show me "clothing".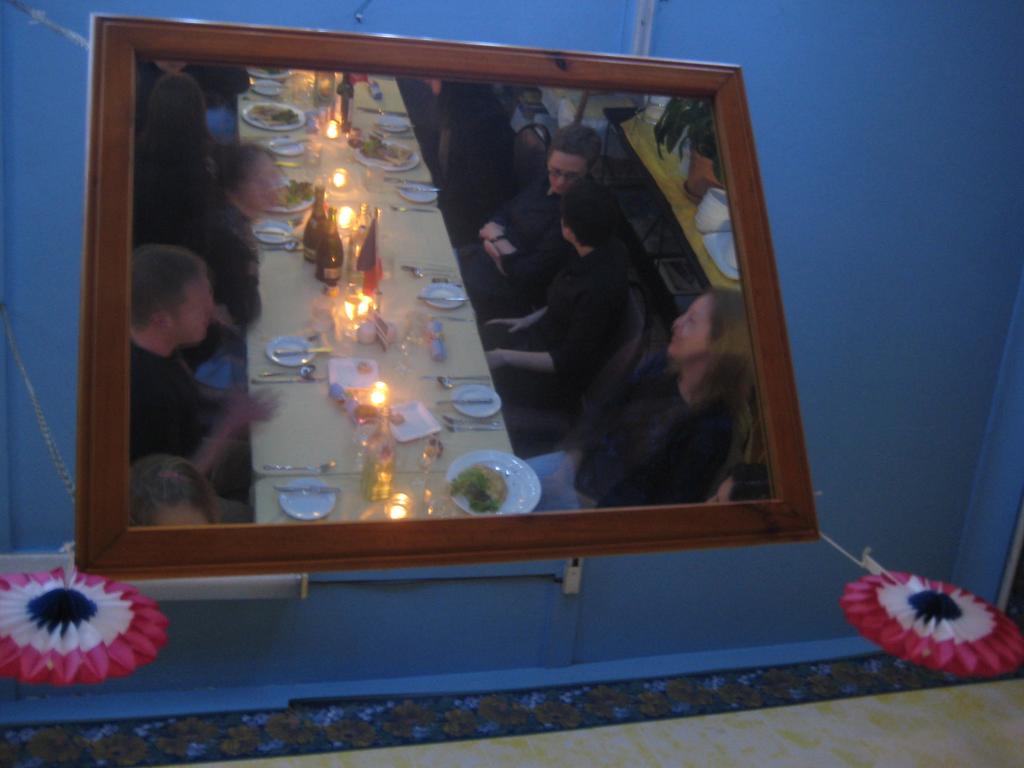
"clothing" is here: region(520, 360, 734, 518).
